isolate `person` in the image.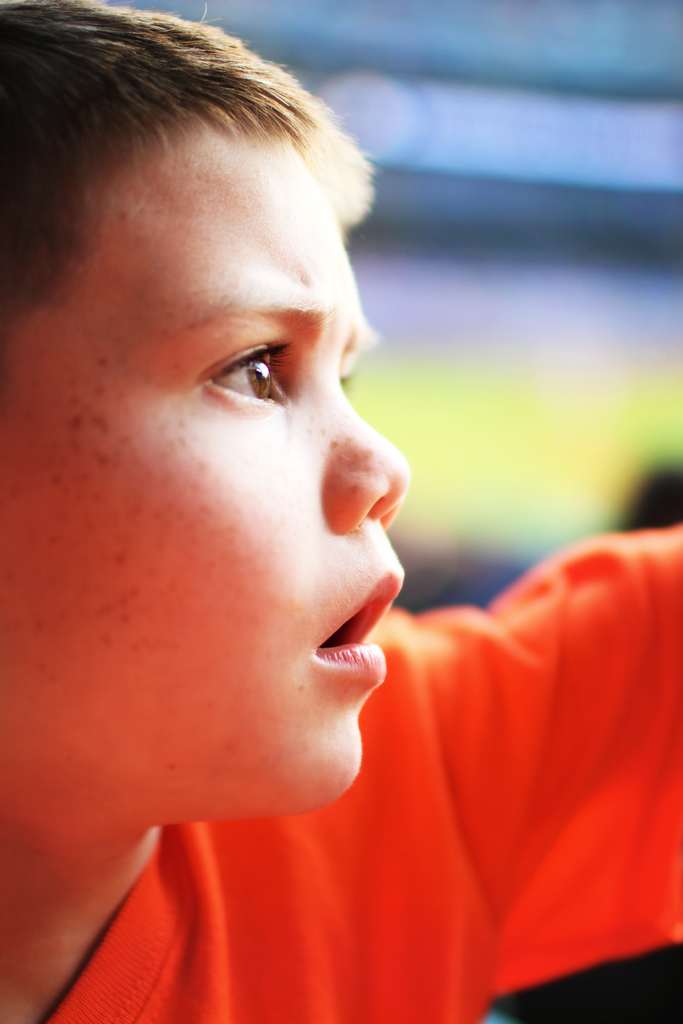
Isolated region: [left=0, top=0, right=682, bottom=1023].
